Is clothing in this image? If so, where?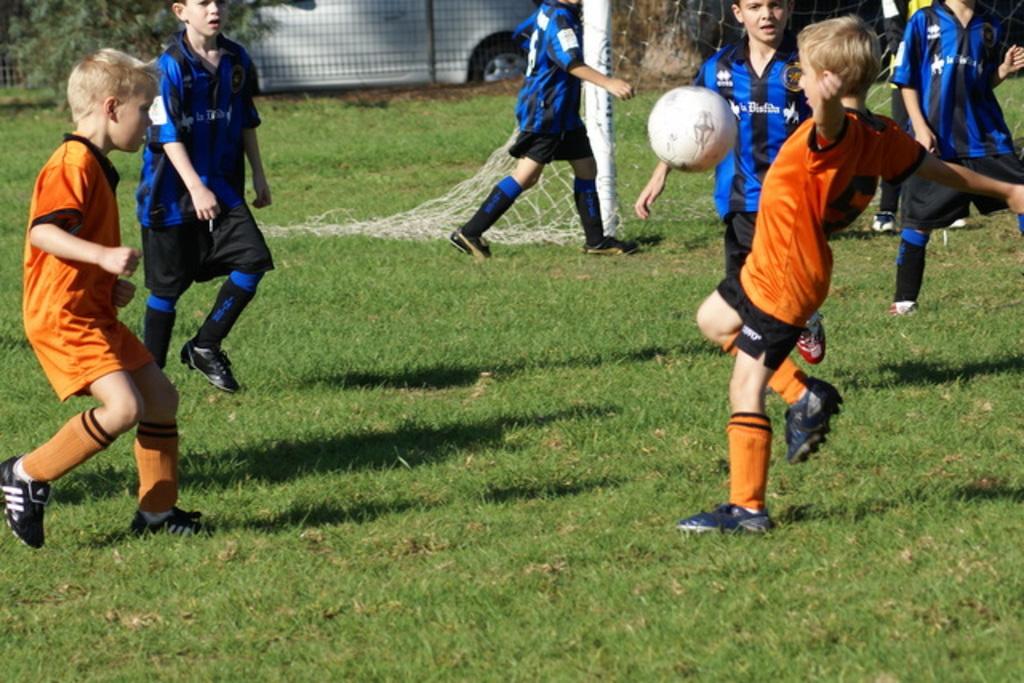
Yes, at bbox=[136, 29, 277, 298].
